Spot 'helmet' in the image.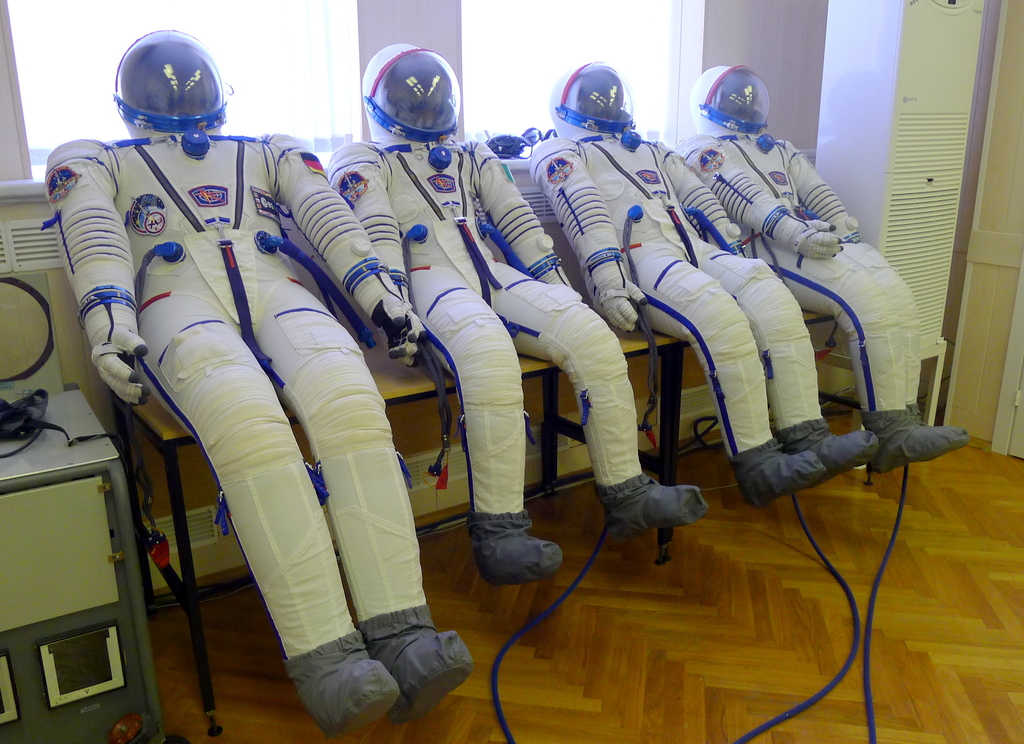
'helmet' found at (692, 66, 770, 139).
